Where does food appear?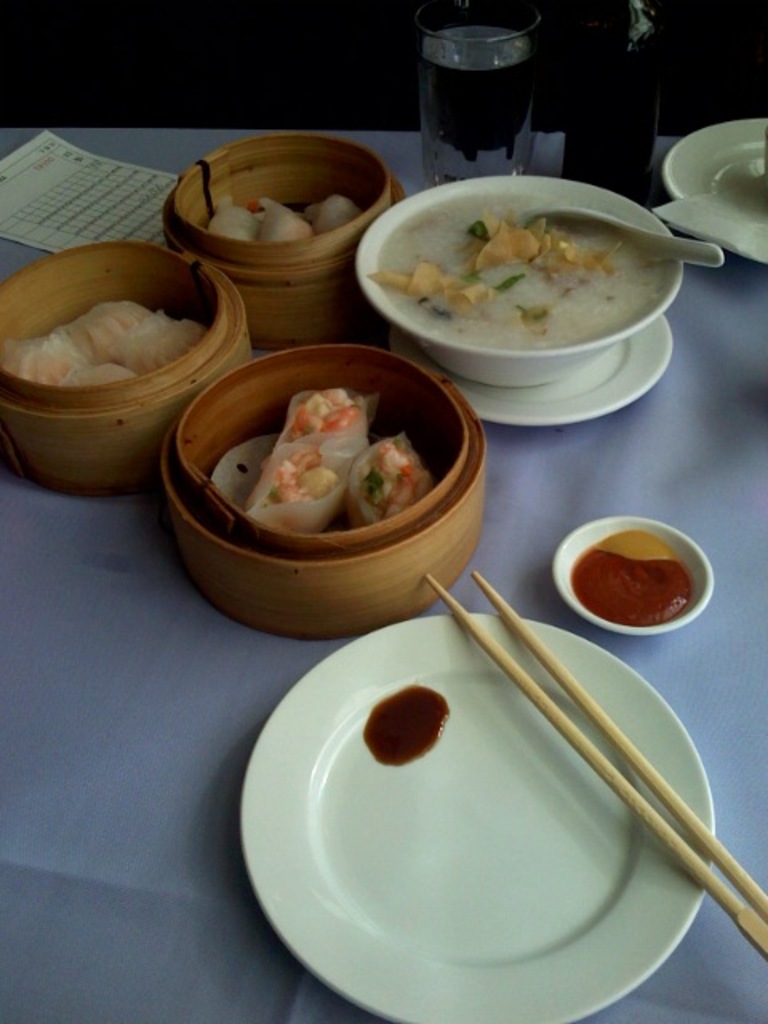
Appears at <region>203, 194, 256, 243</region>.
